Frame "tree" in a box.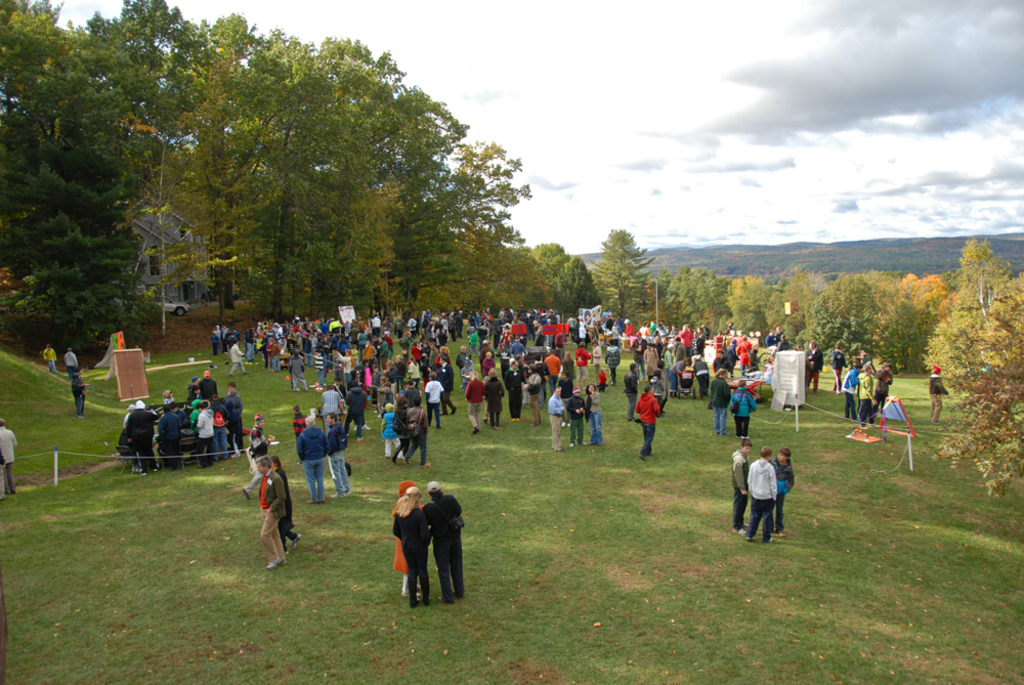
826, 272, 870, 363.
